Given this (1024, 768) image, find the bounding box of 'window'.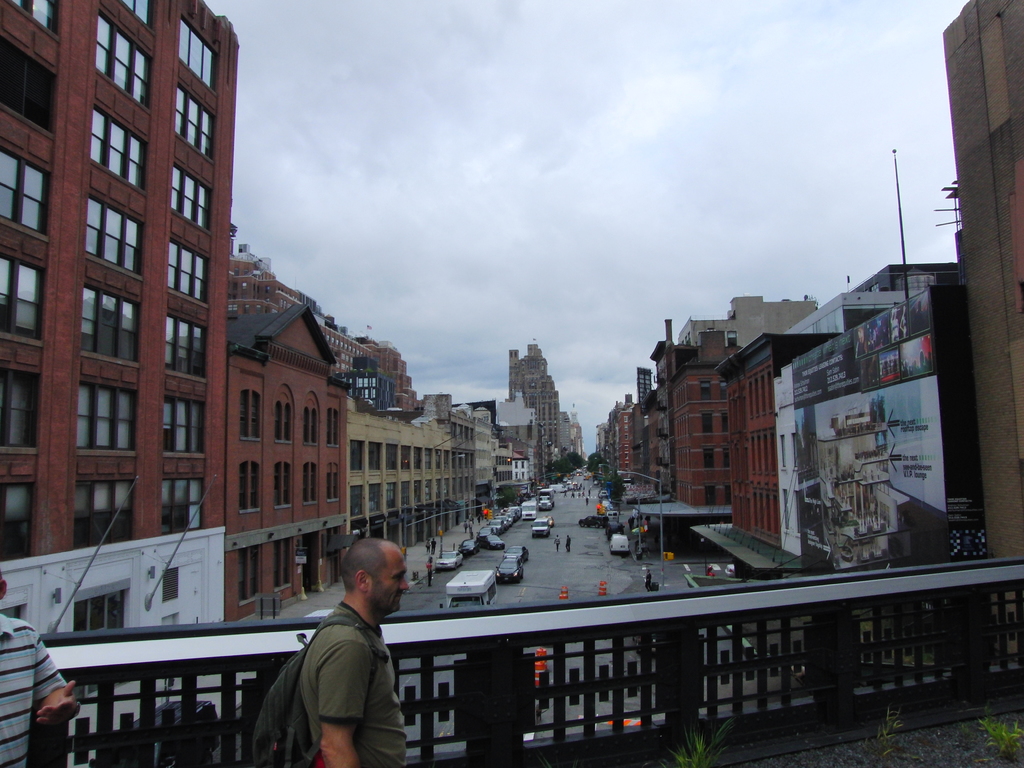
[left=93, top=11, right=158, bottom=115].
